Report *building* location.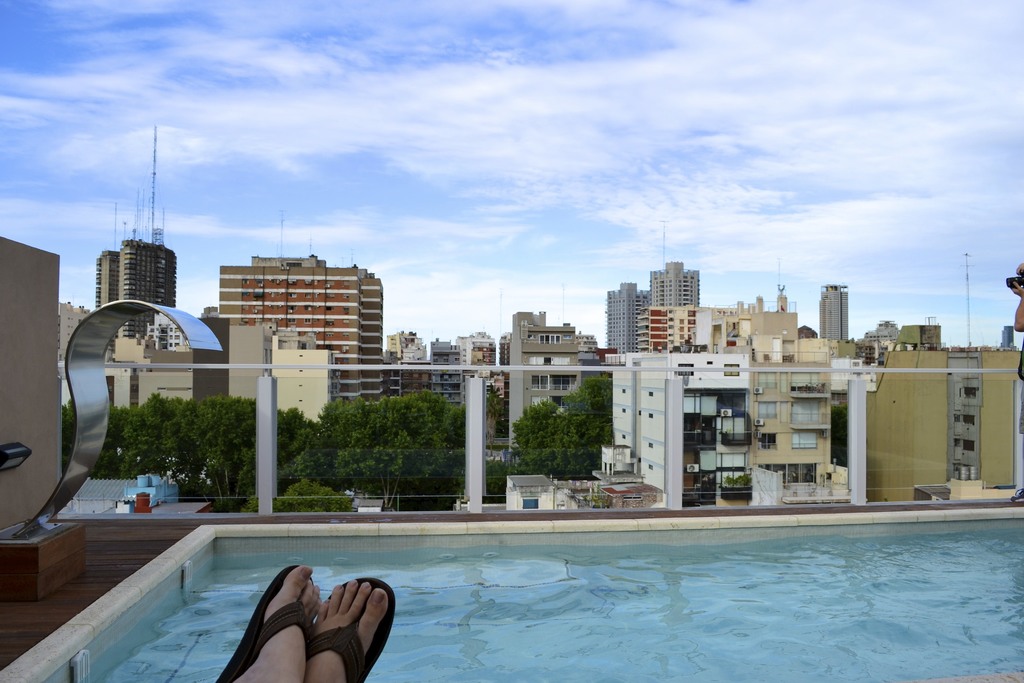
Report: Rect(650, 263, 696, 304).
